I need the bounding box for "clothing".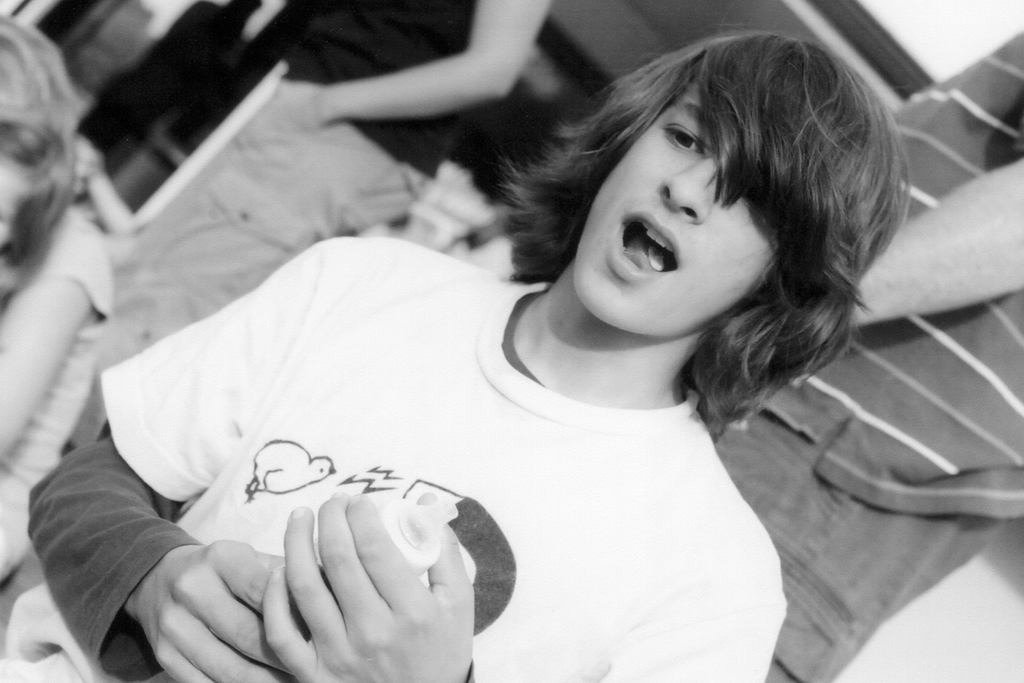
Here it is: Rect(27, 263, 777, 682).
